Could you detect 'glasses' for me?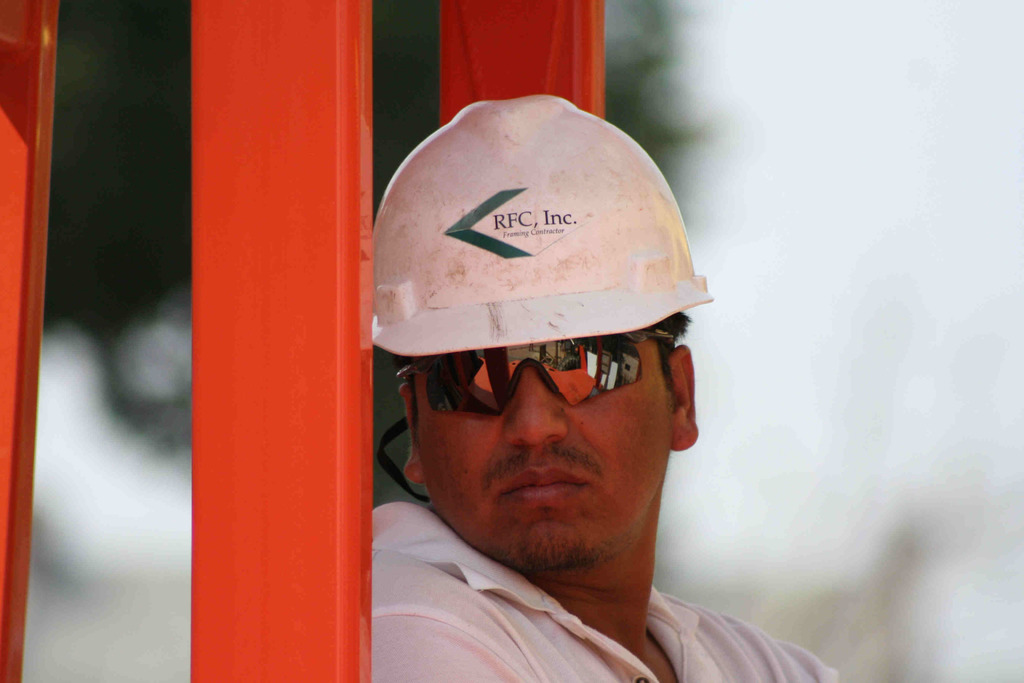
Detection result: (395,315,680,420).
